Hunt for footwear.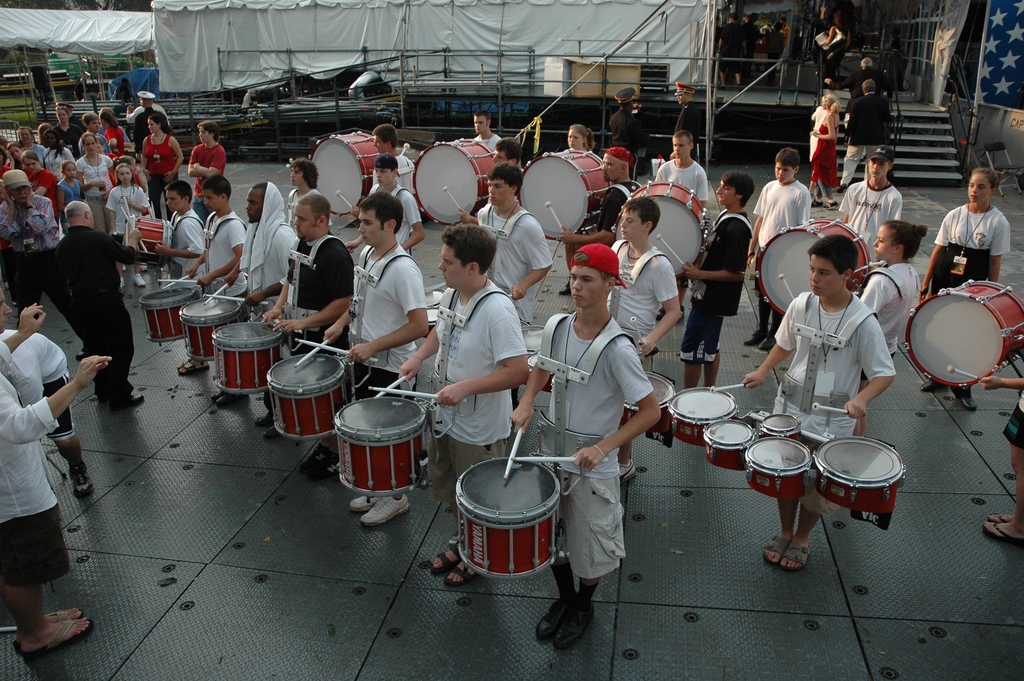
Hunted down at box(316, 472, 344, 481).
